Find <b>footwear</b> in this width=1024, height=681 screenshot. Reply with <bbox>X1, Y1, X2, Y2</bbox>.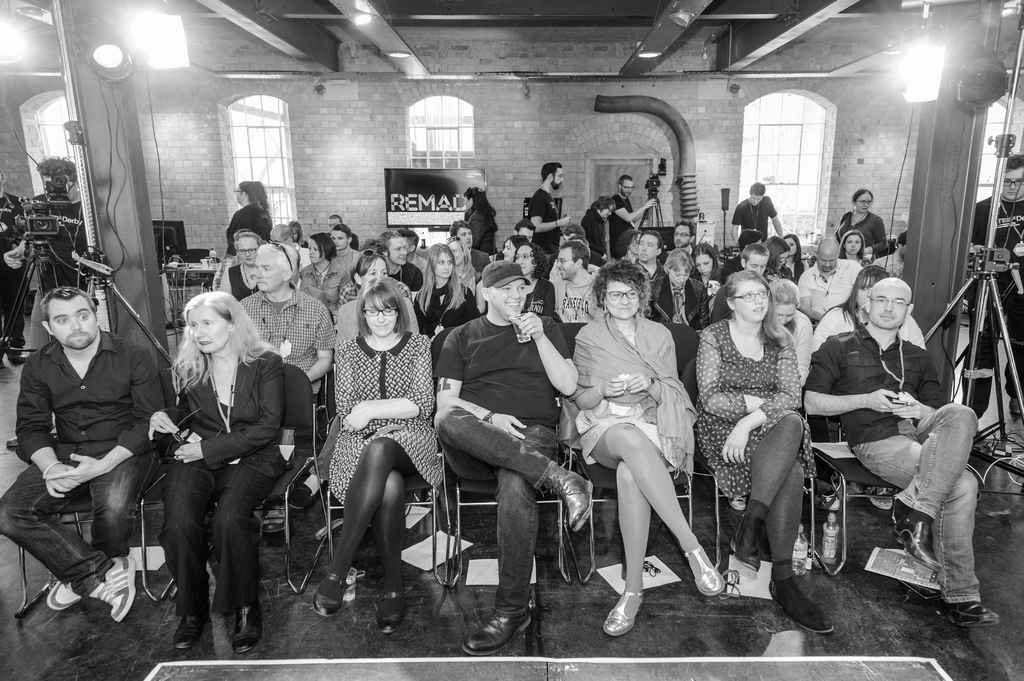
<bbox>312, 572, 347, 614</bbox>.
